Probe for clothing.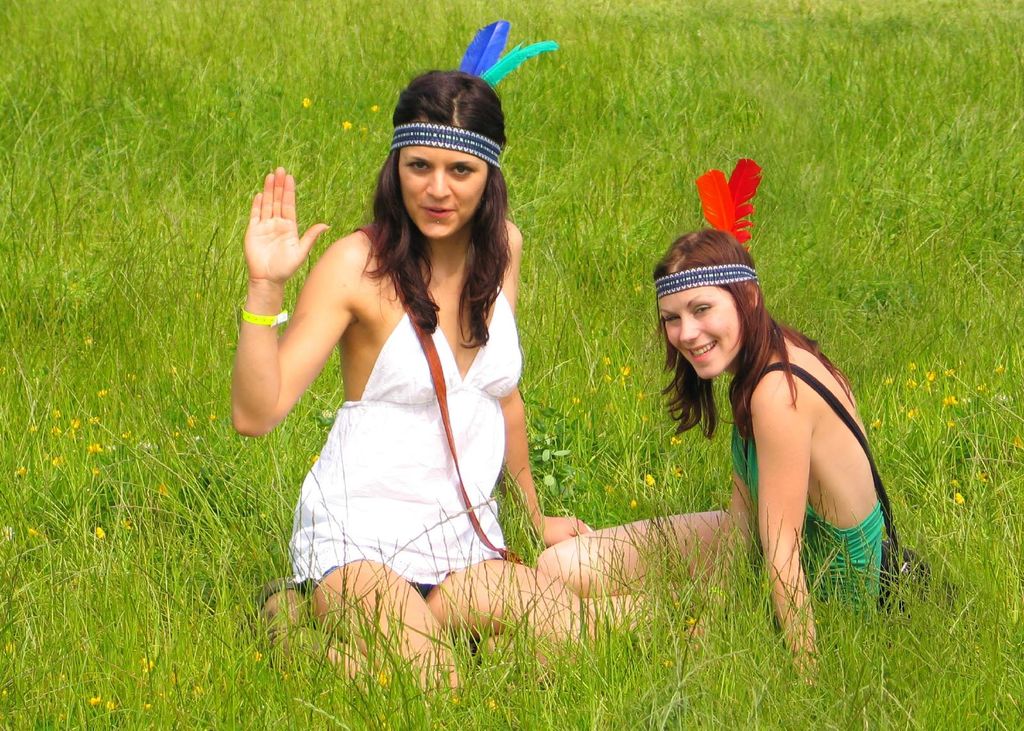
Probe result: rect(295, 250, 519, 623).
